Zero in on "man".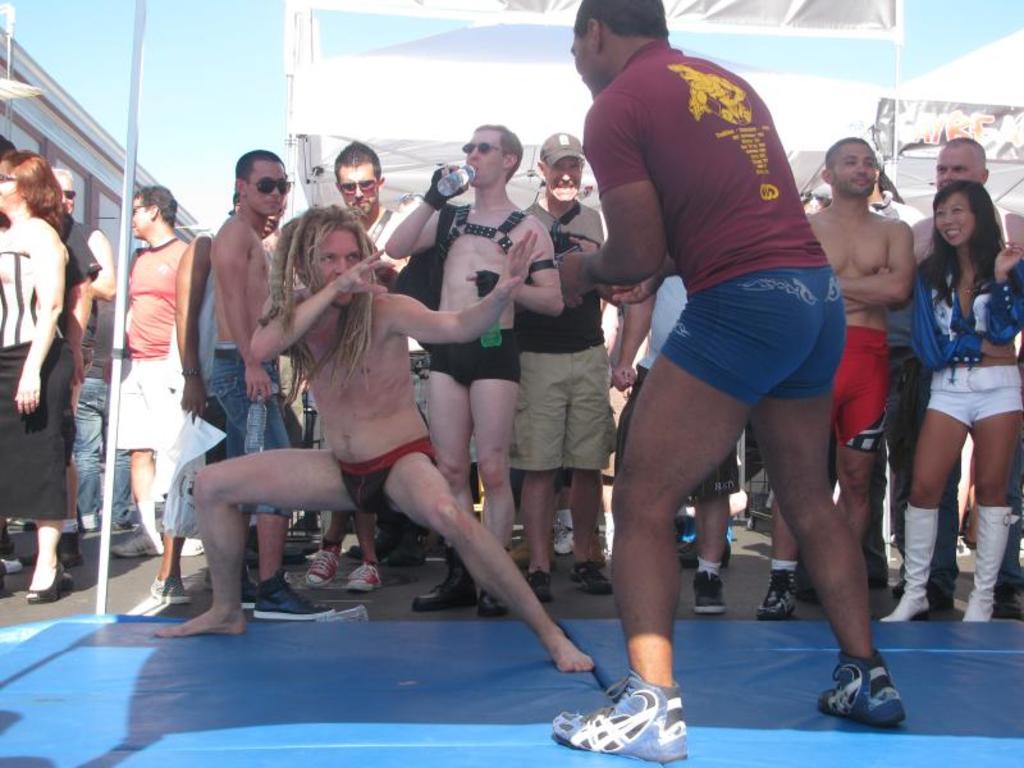
Zeroed in: select_region(910, 140, 1023, 614).
